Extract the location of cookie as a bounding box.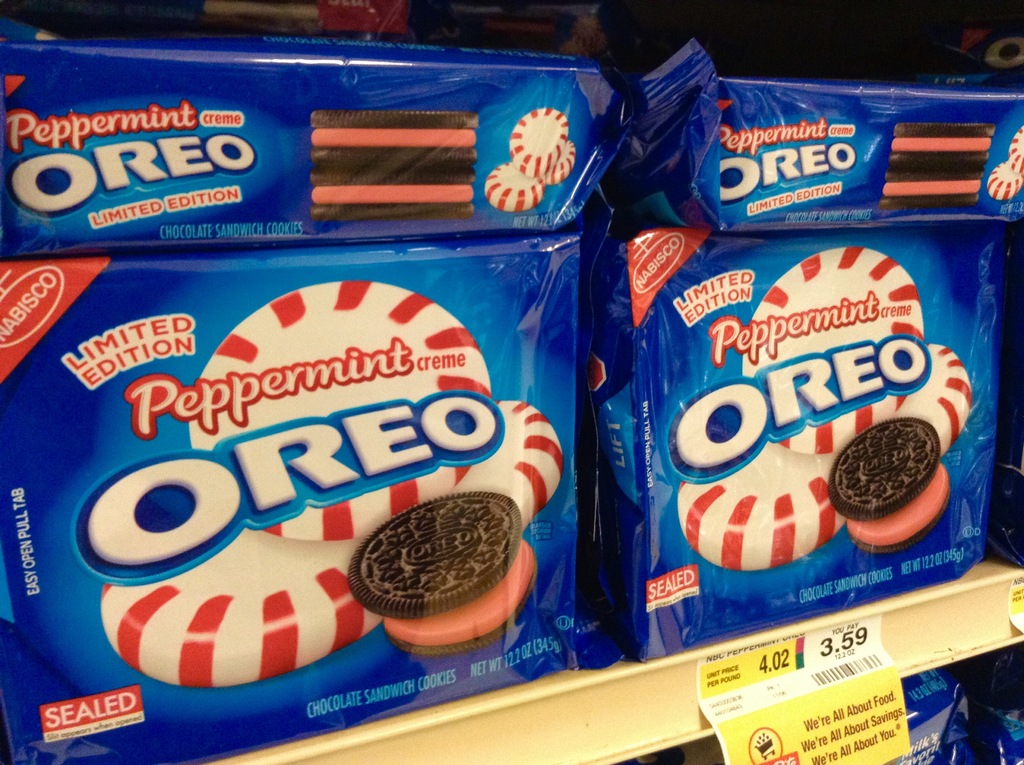
(350, 488, 540, 661).
